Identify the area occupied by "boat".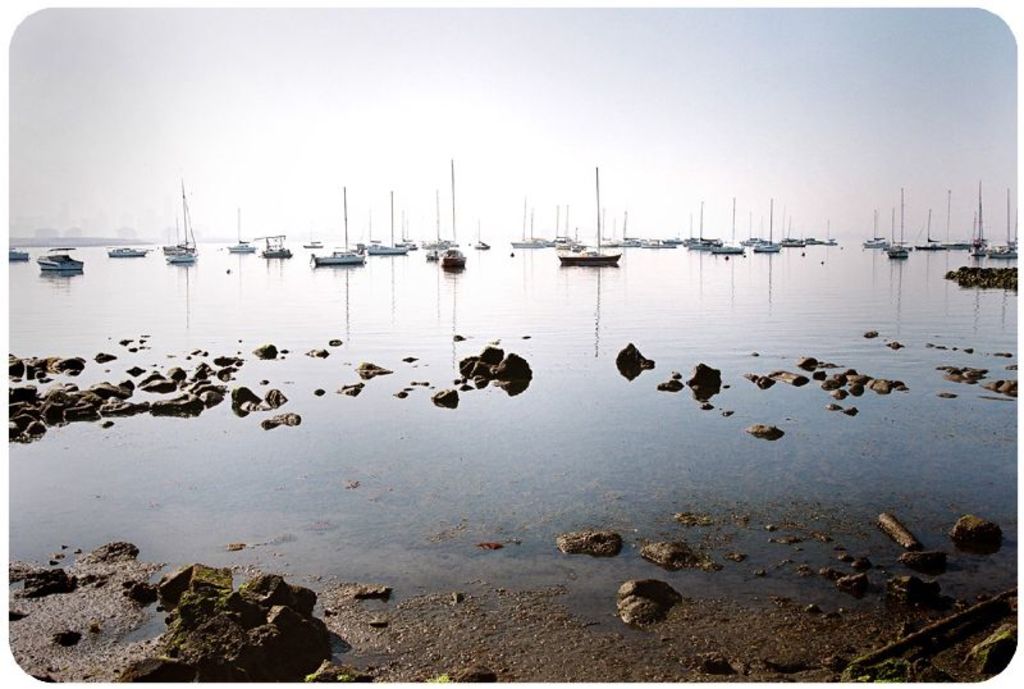
Area: region(109, 247, 154, 257).
